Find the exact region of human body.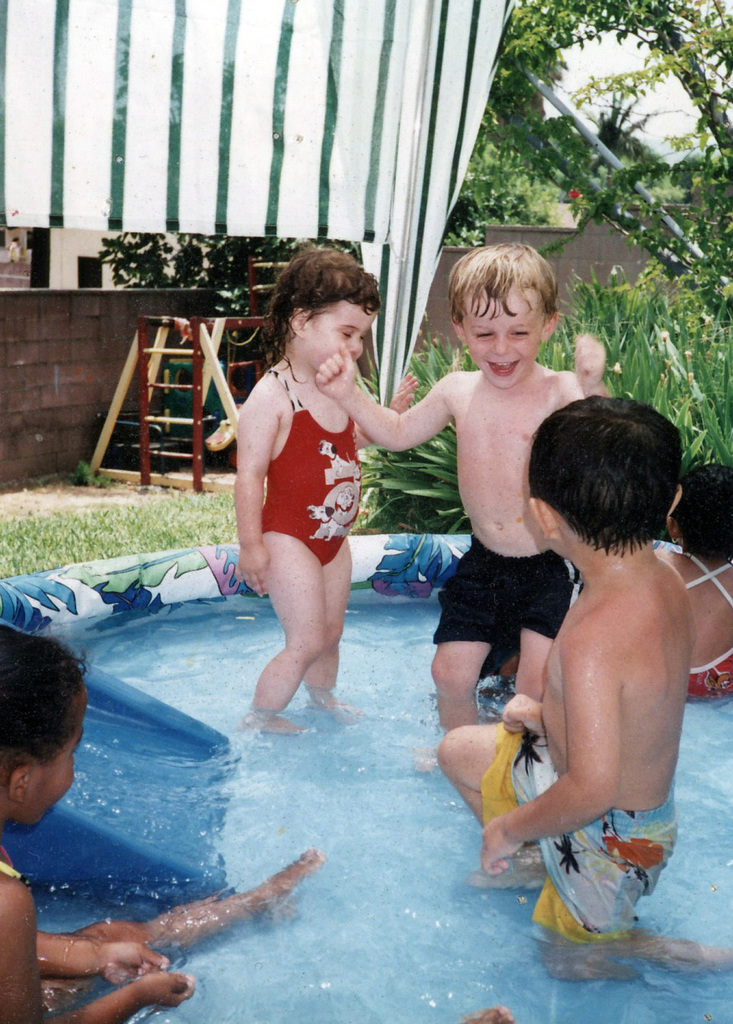
Exact region: bbox=[672, 461, 732, 710].
